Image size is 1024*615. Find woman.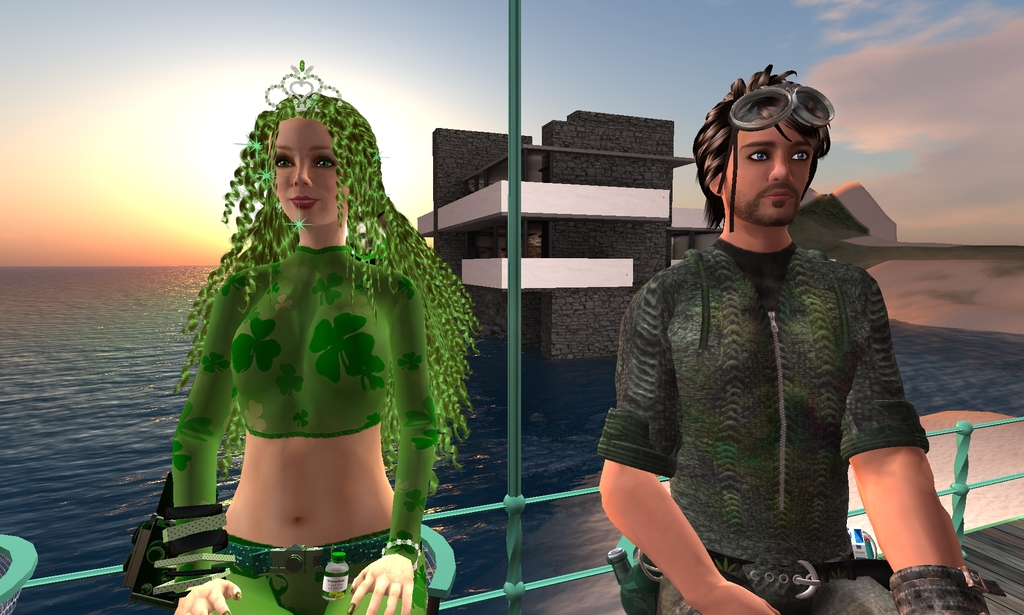
box(169, 58, 483, 614).
